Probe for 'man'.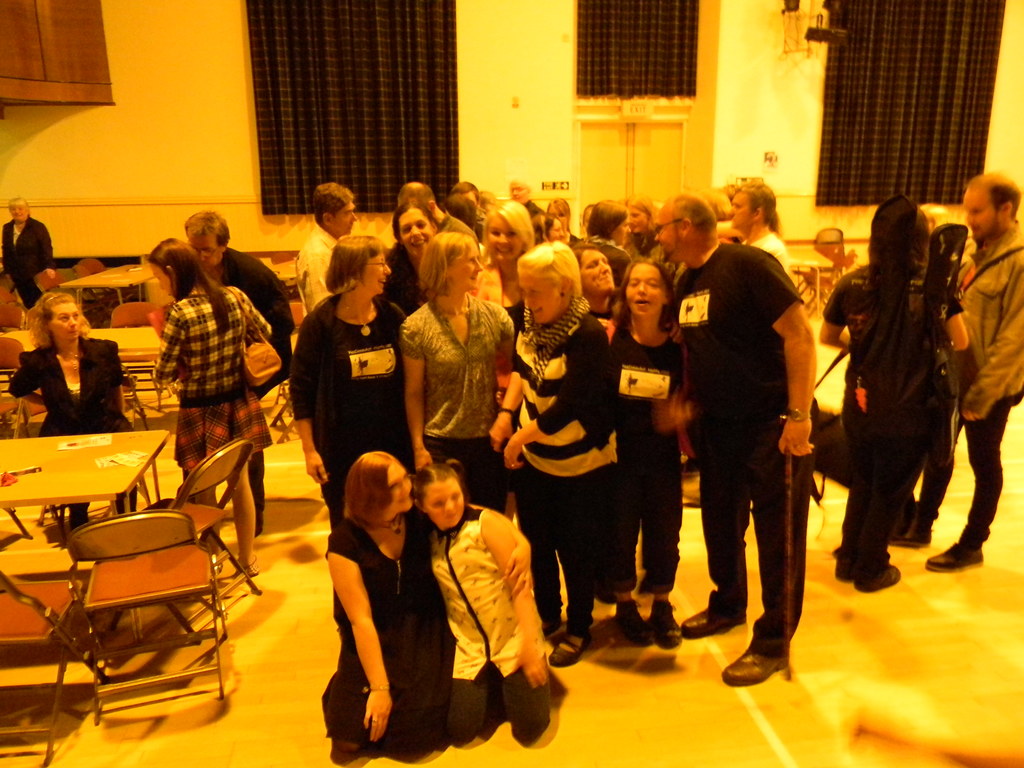
Probe result: region(676, 181, 833, 683).
